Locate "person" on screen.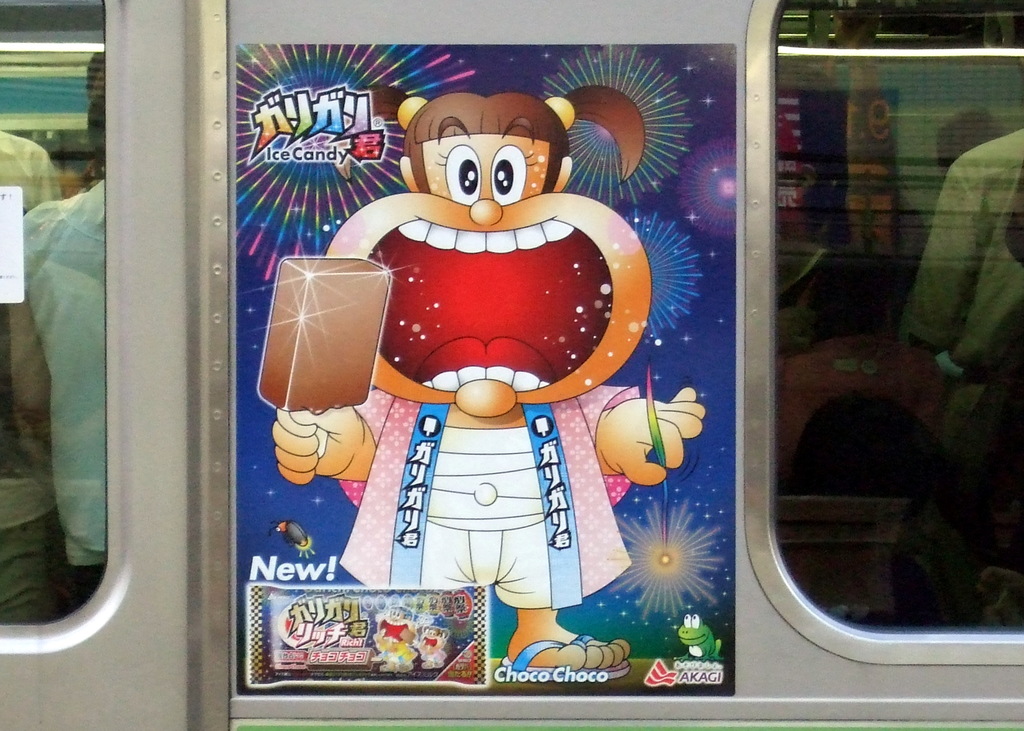
On screen at [888, 115, 1023, 630].
